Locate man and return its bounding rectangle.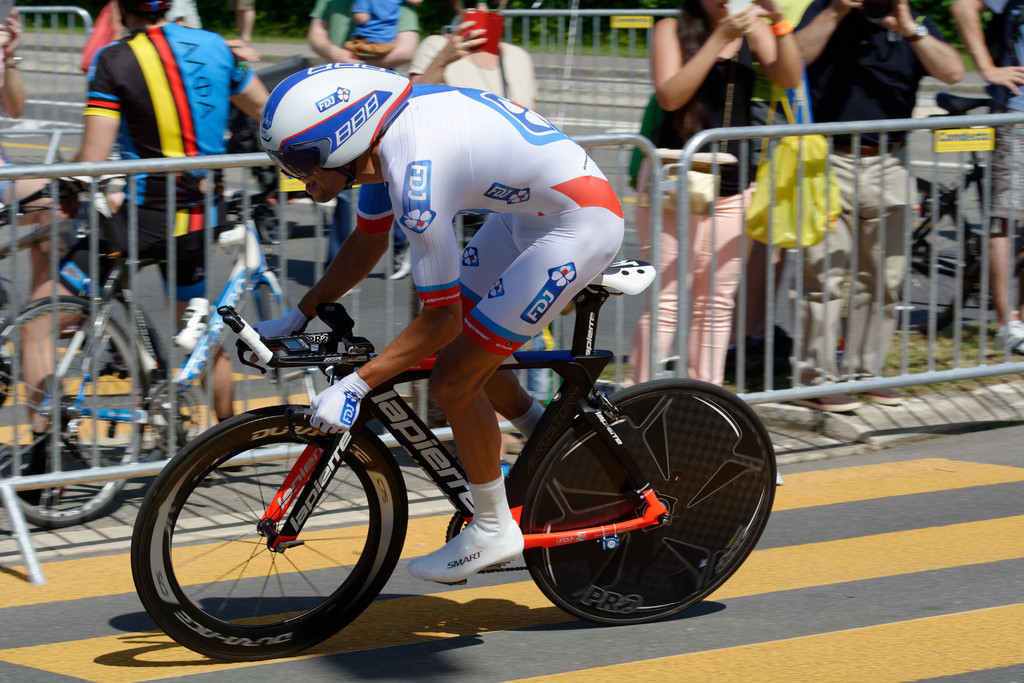
307 0 421 67.
